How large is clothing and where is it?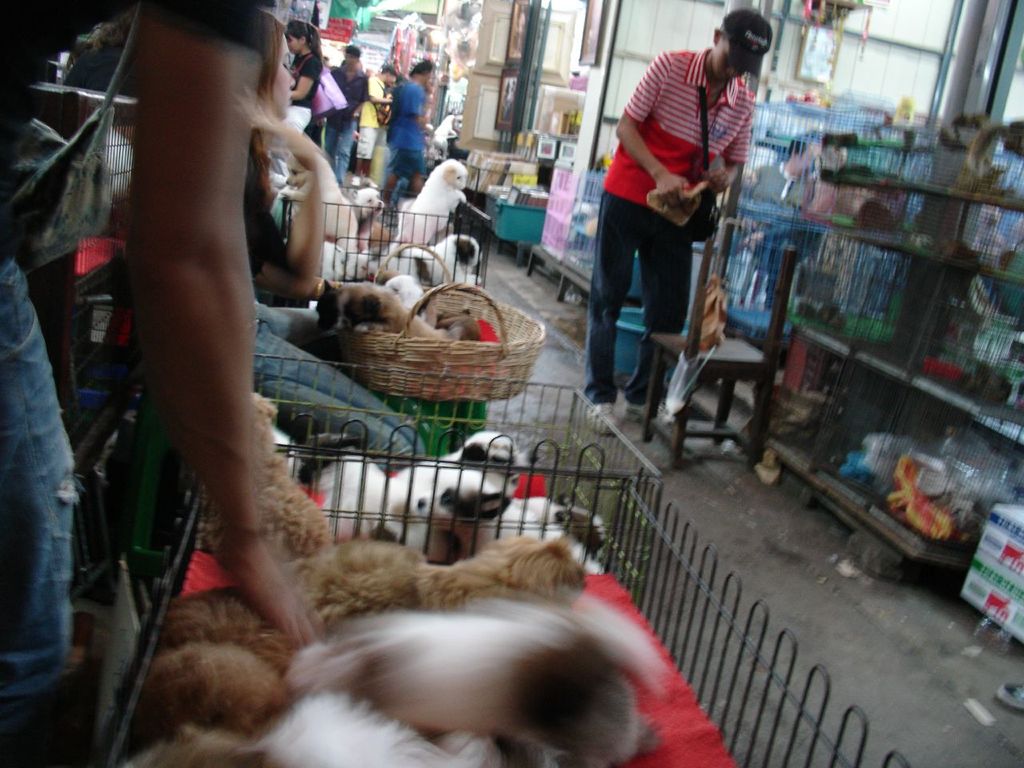
Bounding box: bbox=(390, 76, 430, 180).
